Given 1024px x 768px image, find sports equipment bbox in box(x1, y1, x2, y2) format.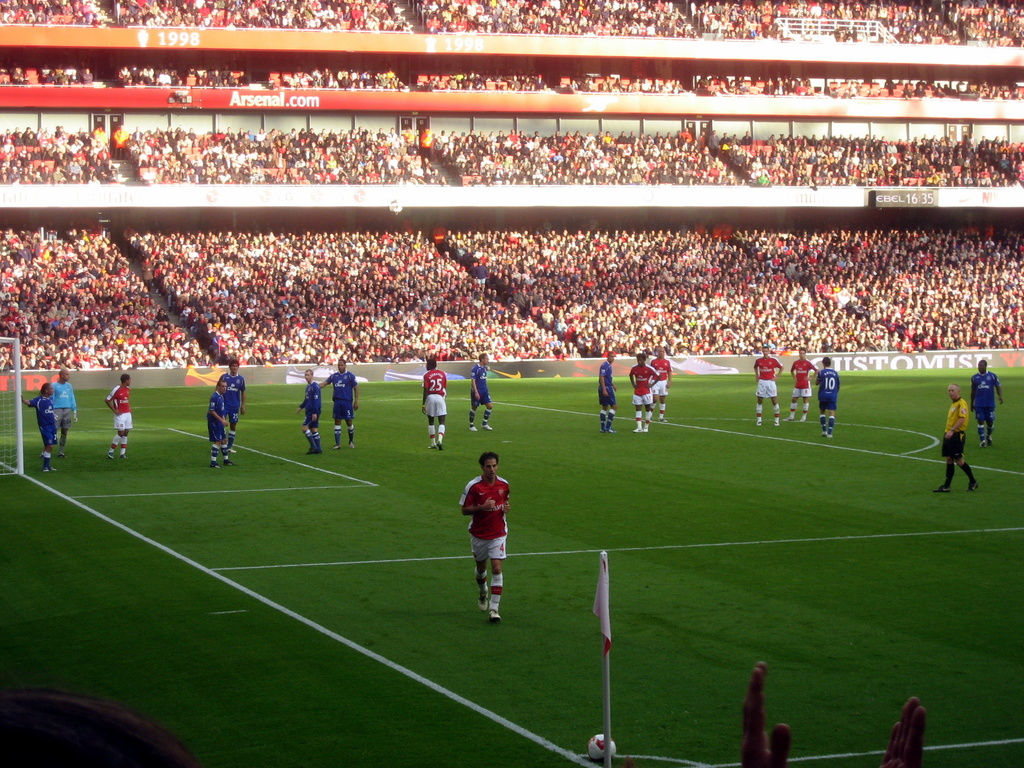
box(587, 734, 616, 764).
